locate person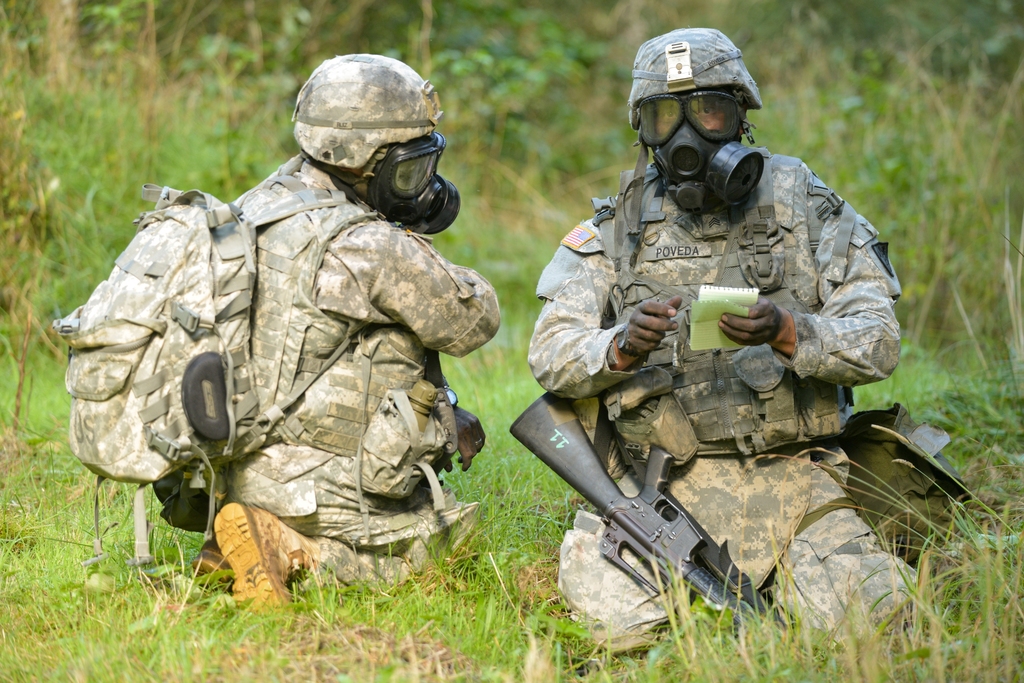
(528,21,948,666)
